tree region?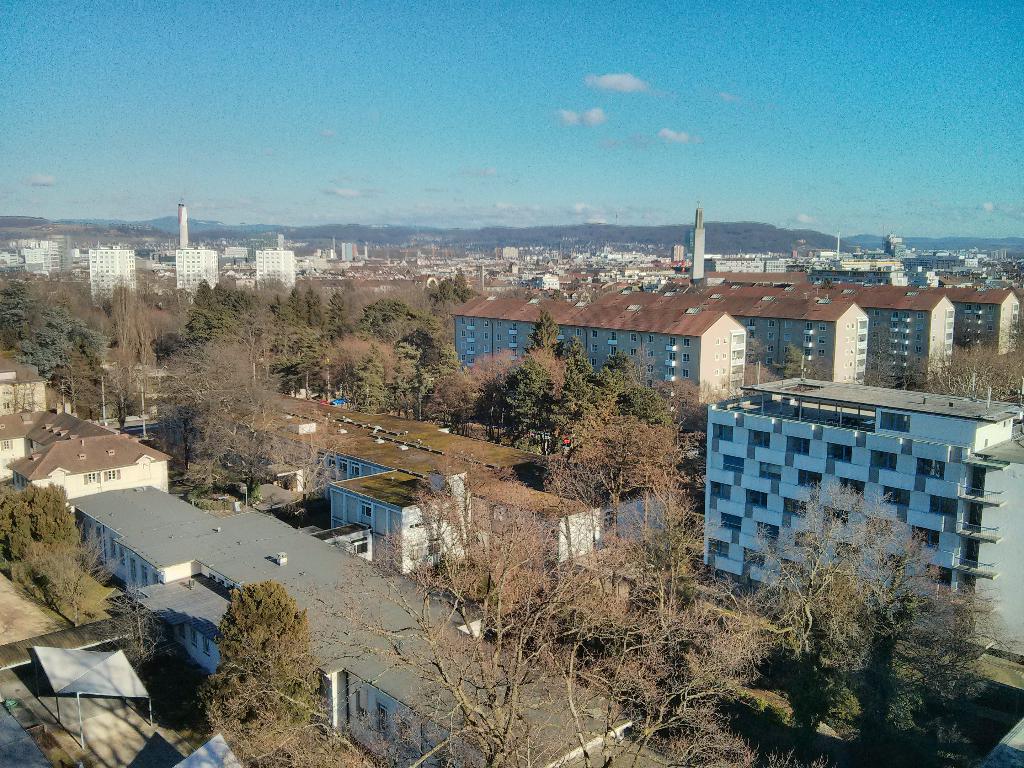
detection(423, 275, 479, 304)
